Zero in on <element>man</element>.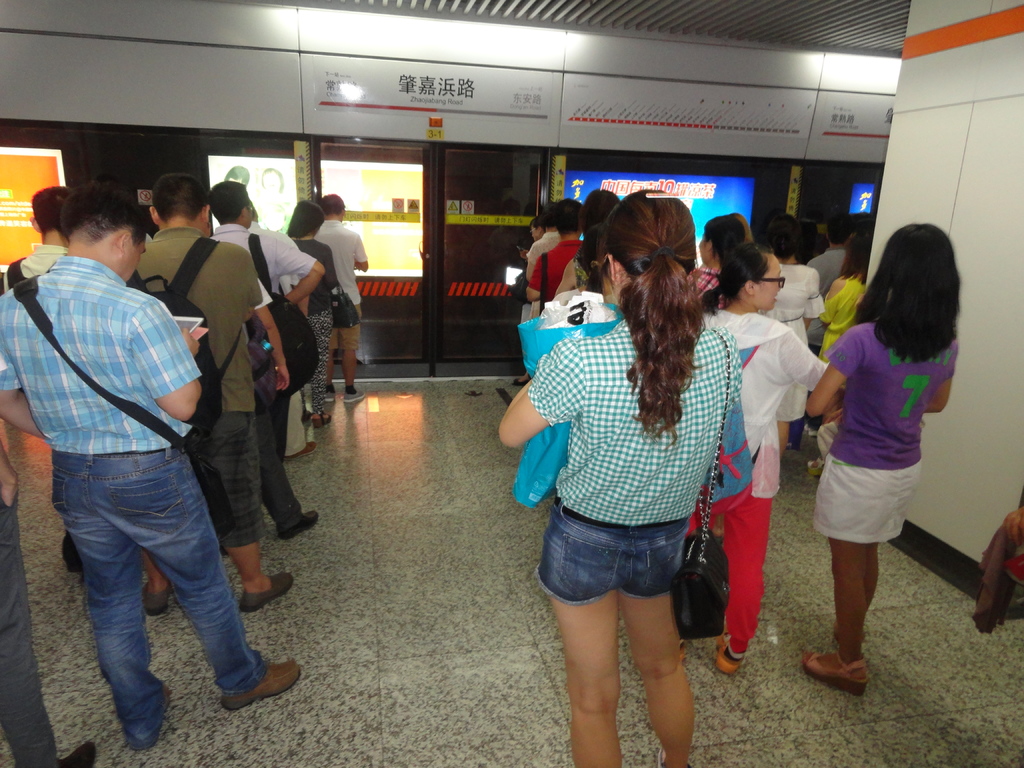
Zeroed in: (526, 200, 586, 307).
